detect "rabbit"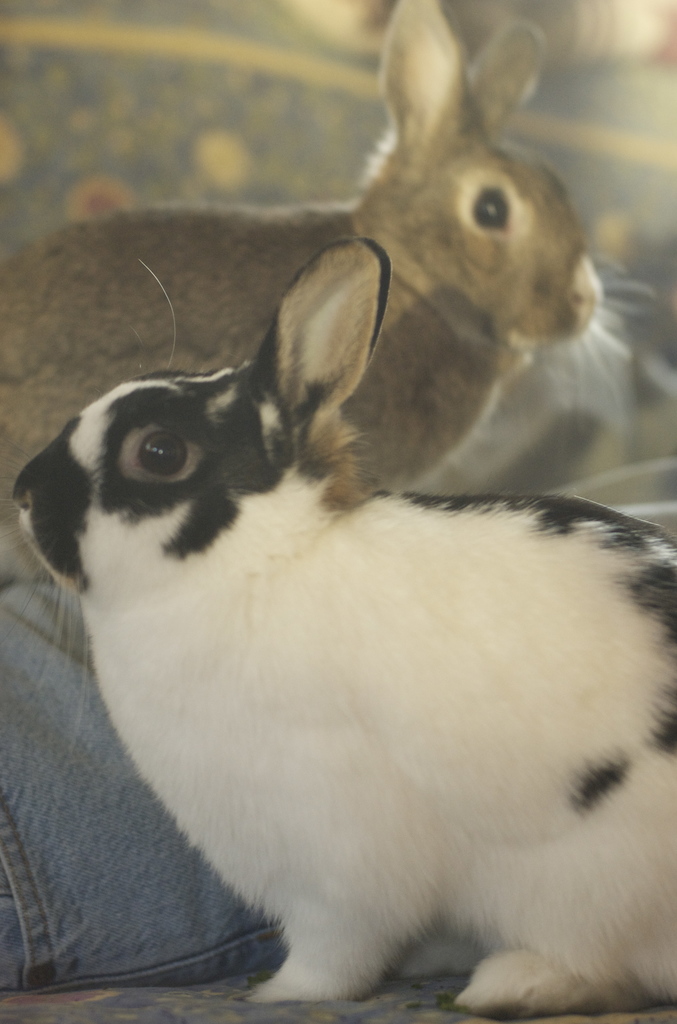
3:236:676:1023
